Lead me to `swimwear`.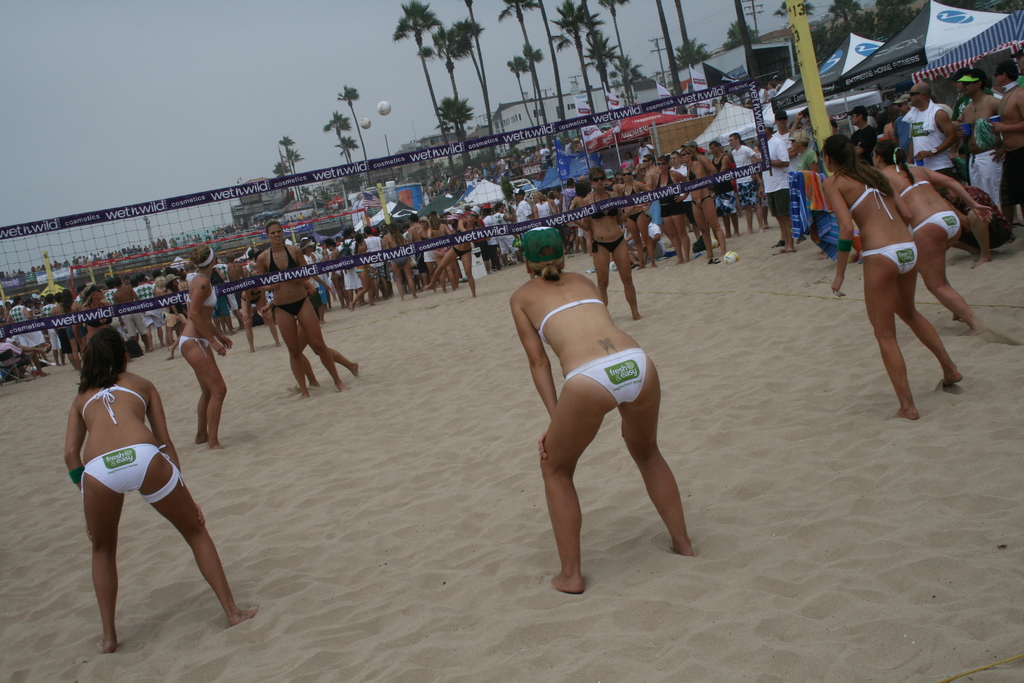
Lead to x1=687, y1=162, x2=694, y2=183.
